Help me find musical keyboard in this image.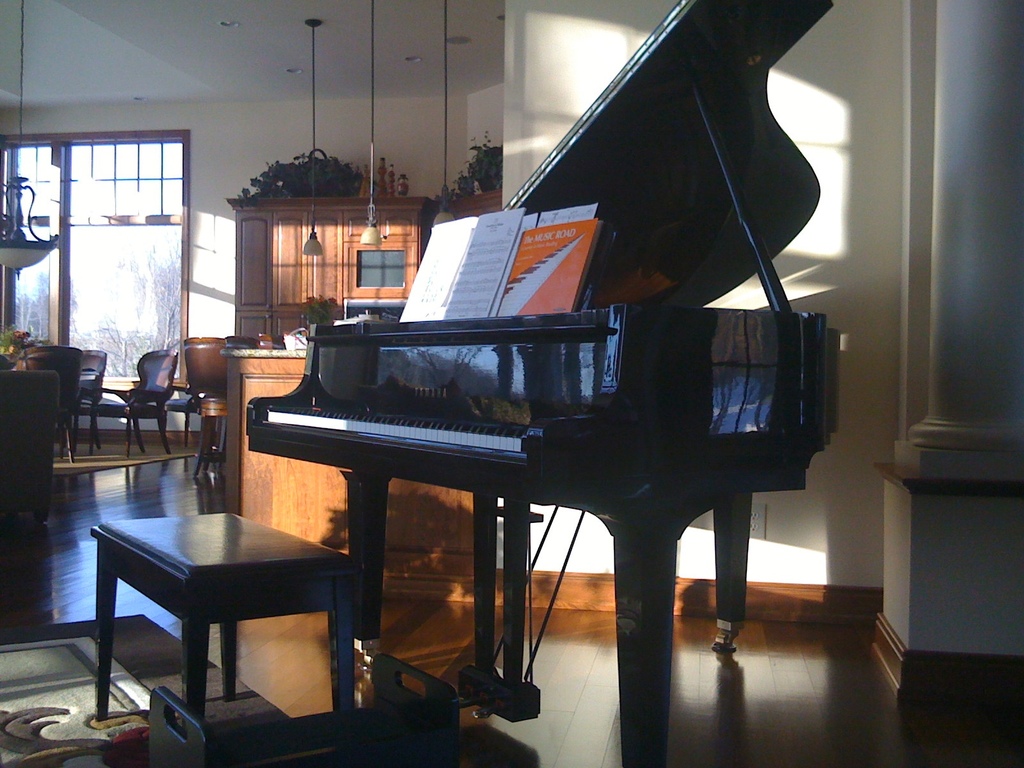
Found it: (262,398,541,458).
